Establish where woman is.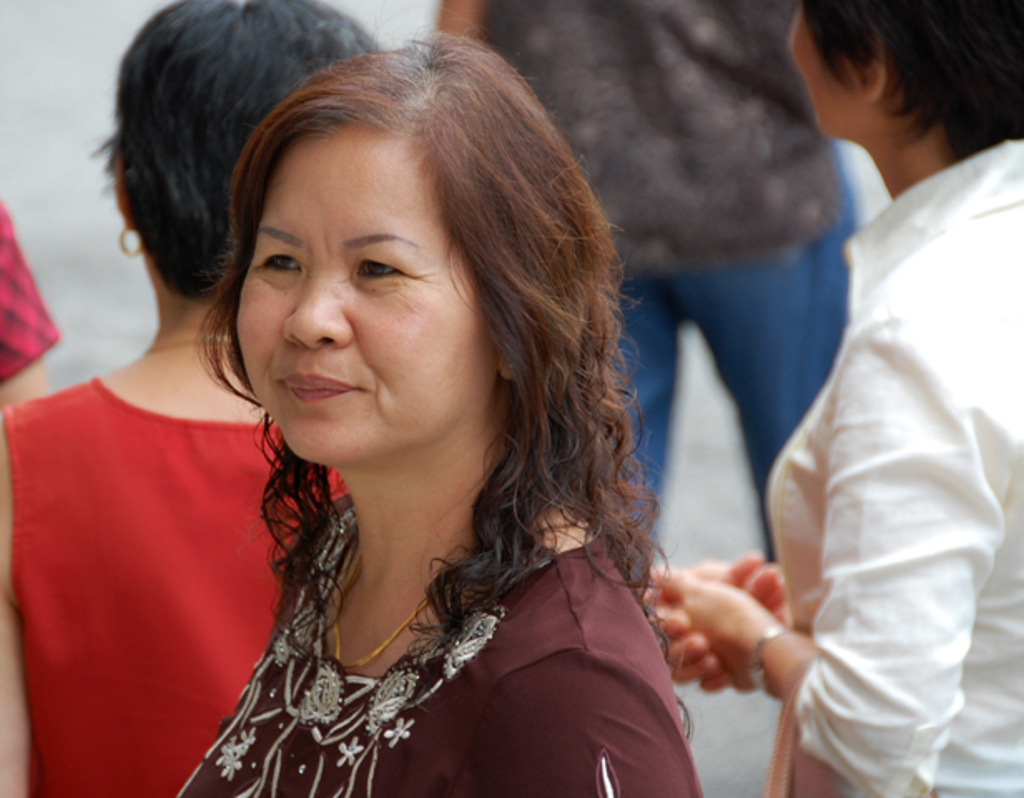
Established at 642,0,1022,796.
